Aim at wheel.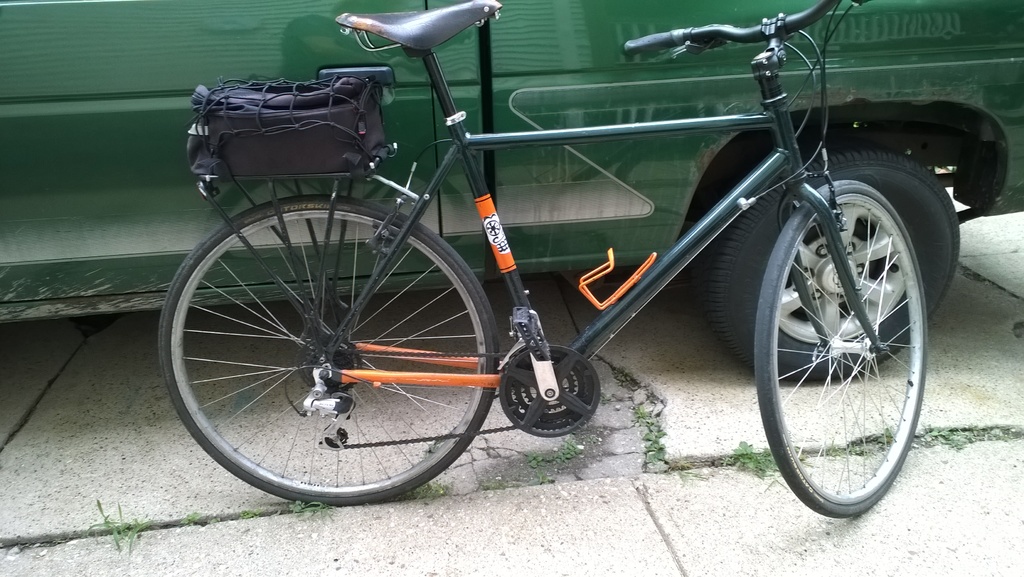
Aimed at l=159, t=195, r=499, b=504.
